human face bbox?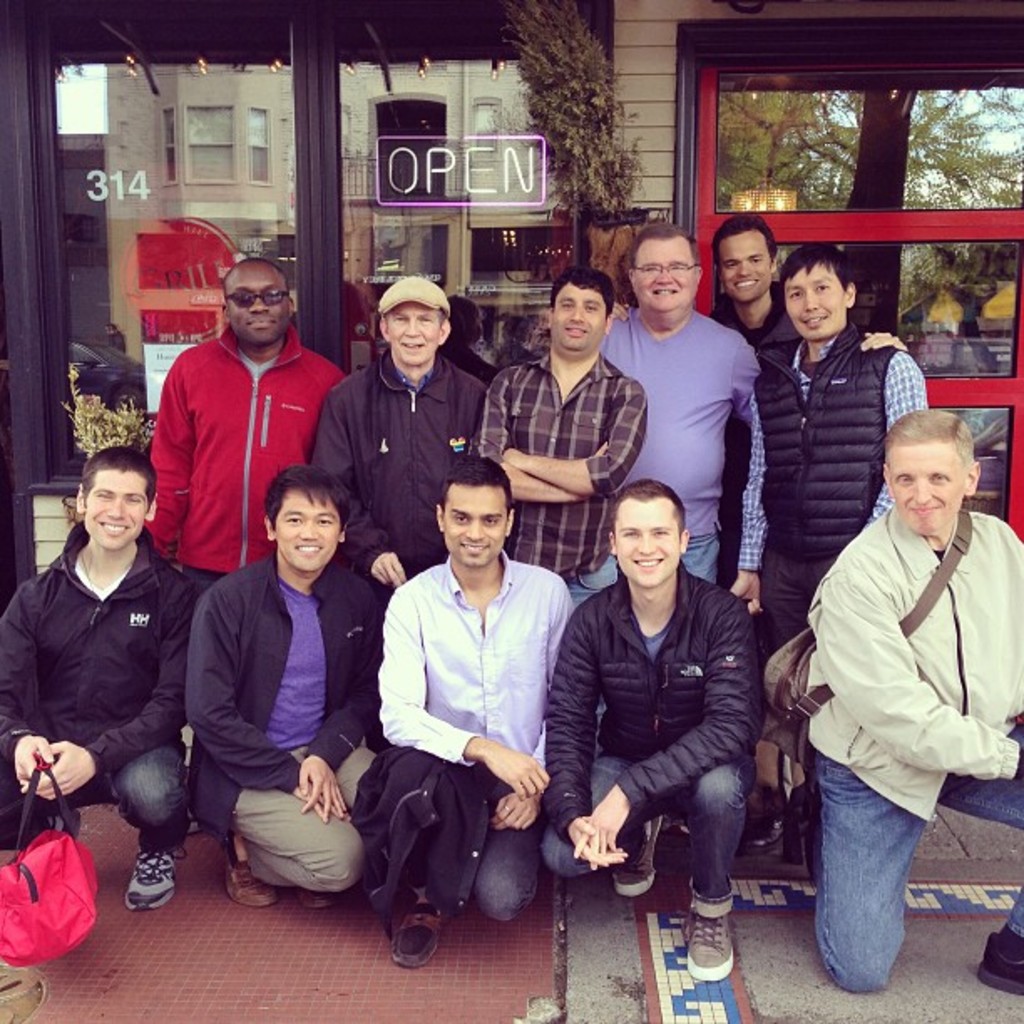
crop(885, 442, 967, 529)
